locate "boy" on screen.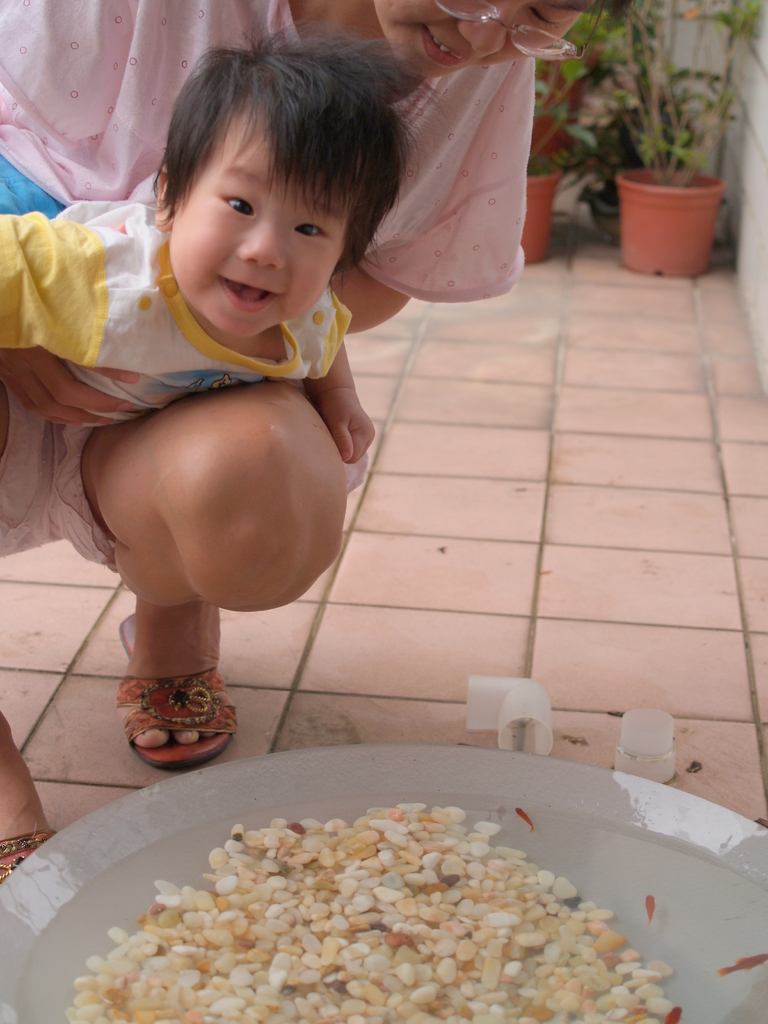
On screen at l=0, t=35, r=376, b=465.
